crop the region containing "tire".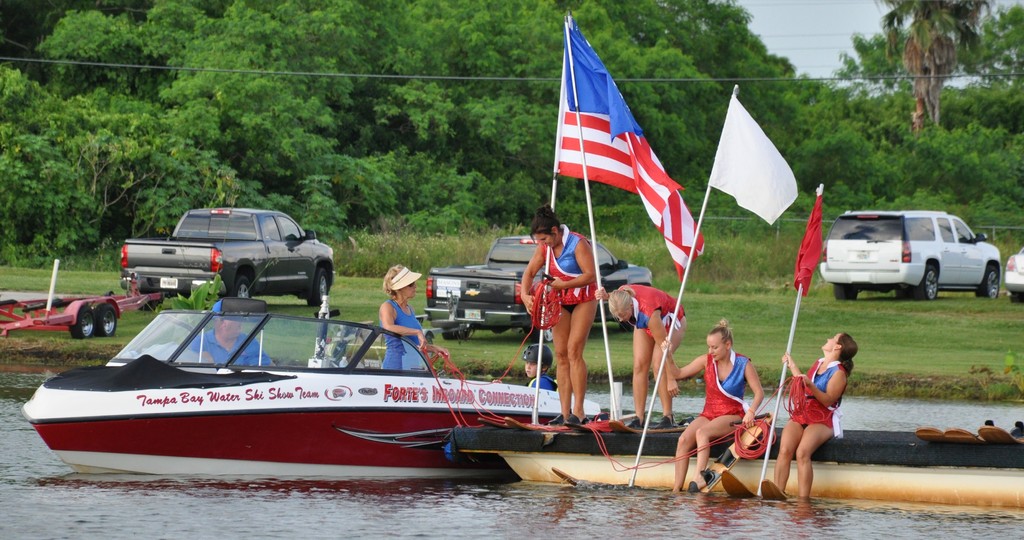
Crop region: <region>915, 265, 936, 297</region>.
